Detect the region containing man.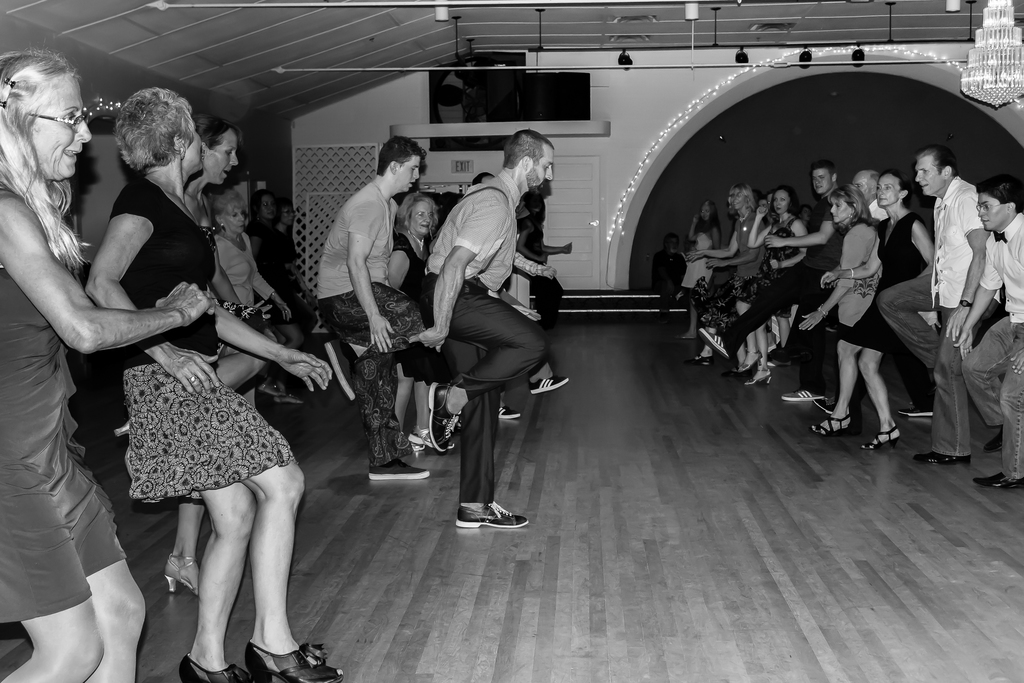
(954, 179, 1023, 487).
